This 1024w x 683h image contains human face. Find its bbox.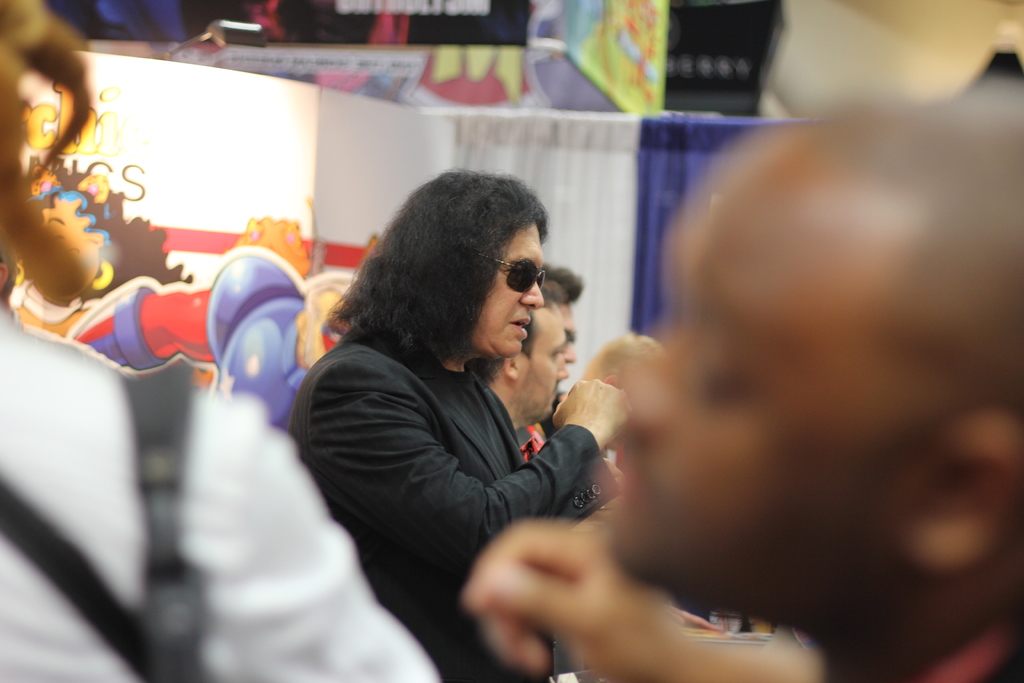
x1=468 y1=223 x2=544 y2=359.
